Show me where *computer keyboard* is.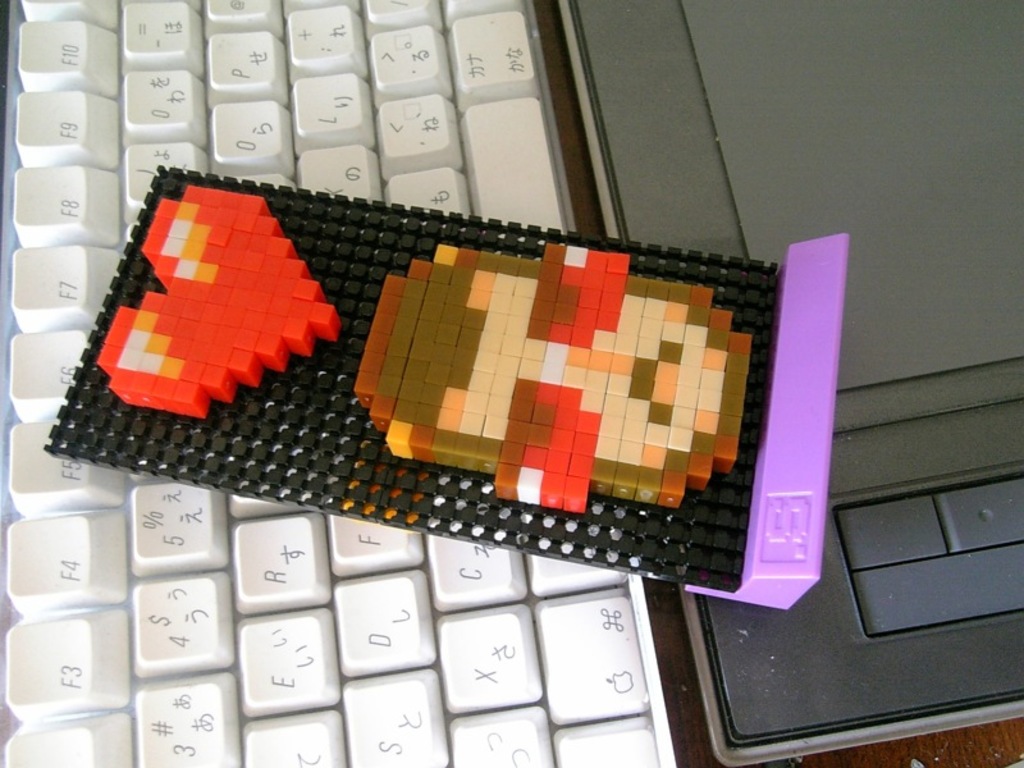
*computer keyboard* is at (x1=3, y1=0, x2=681, y2=767).
